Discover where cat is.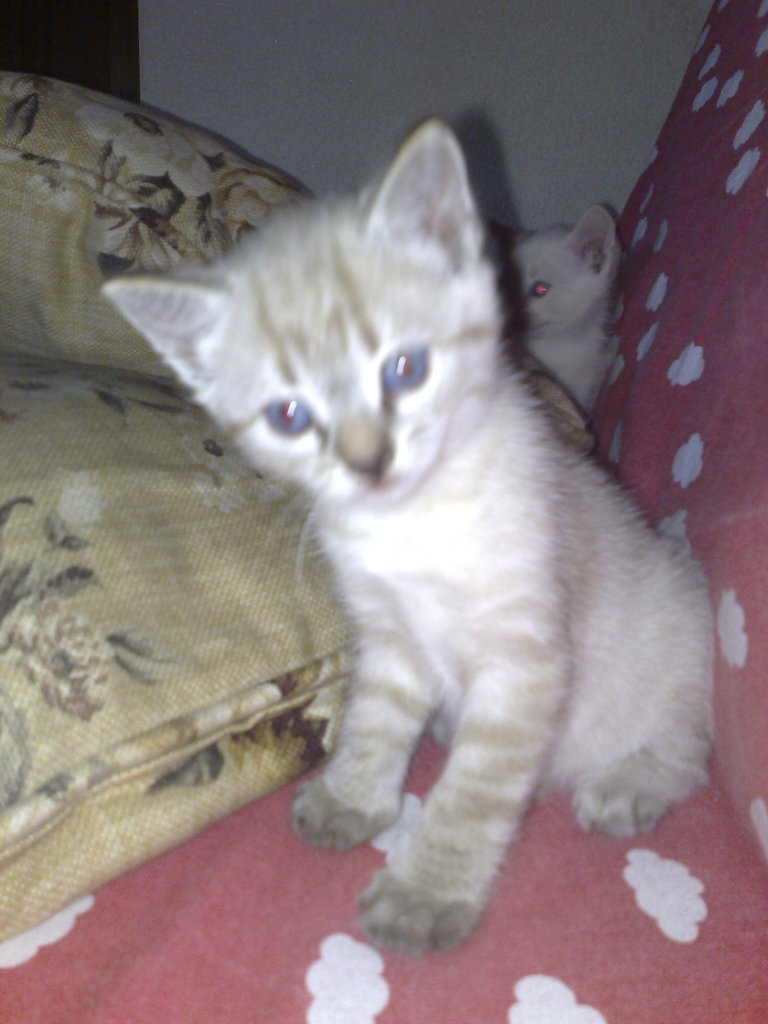
Discovered at <region>97, 116, 723, 966</region>.
